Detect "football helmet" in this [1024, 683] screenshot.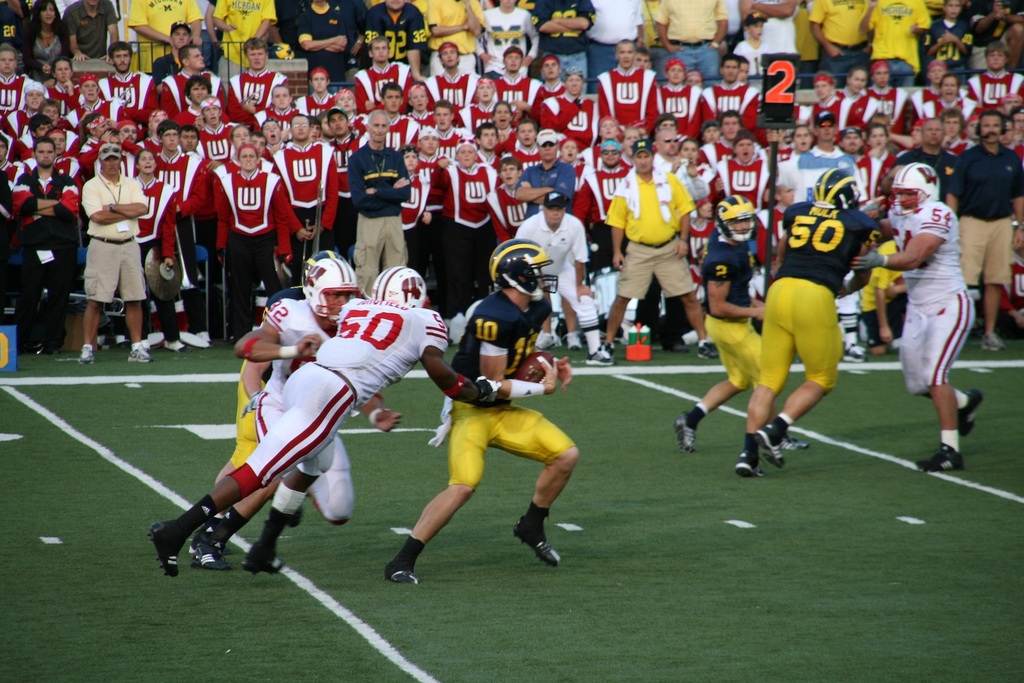
Detection: (714,191,755,245).
